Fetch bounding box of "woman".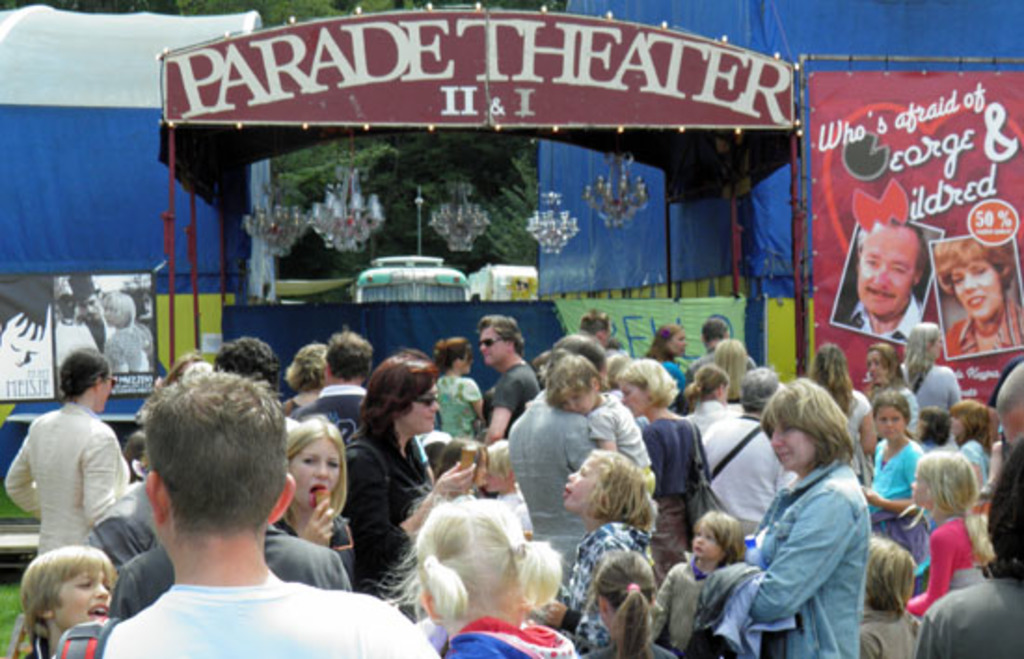
Bbox: 618, 361, 721, 525.
